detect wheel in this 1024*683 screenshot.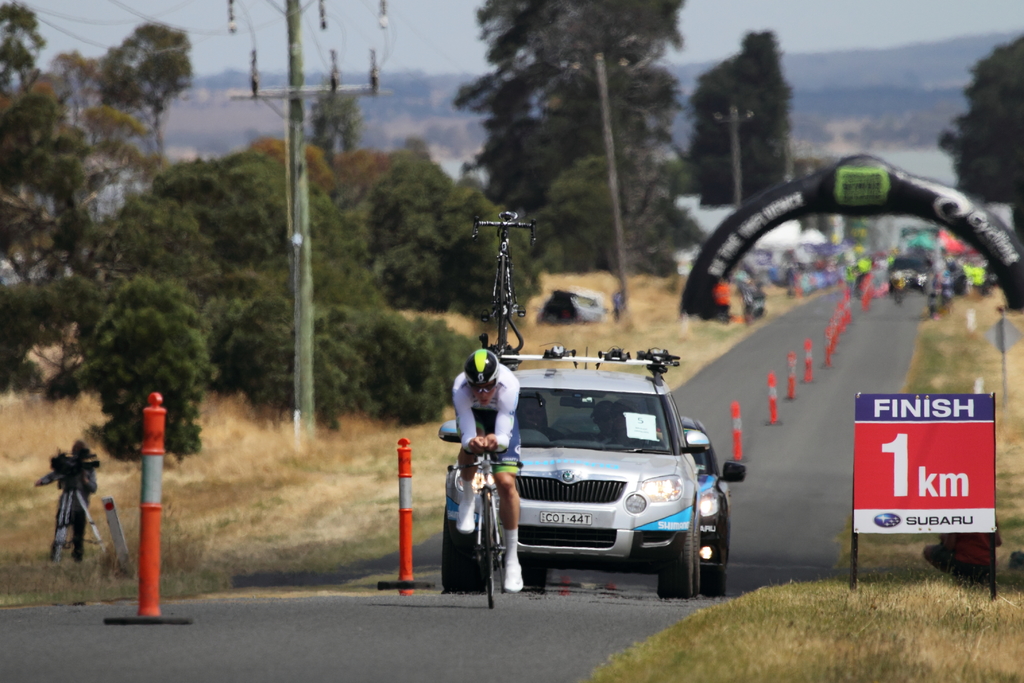
Detection: region(481, 487, 496, 611).
